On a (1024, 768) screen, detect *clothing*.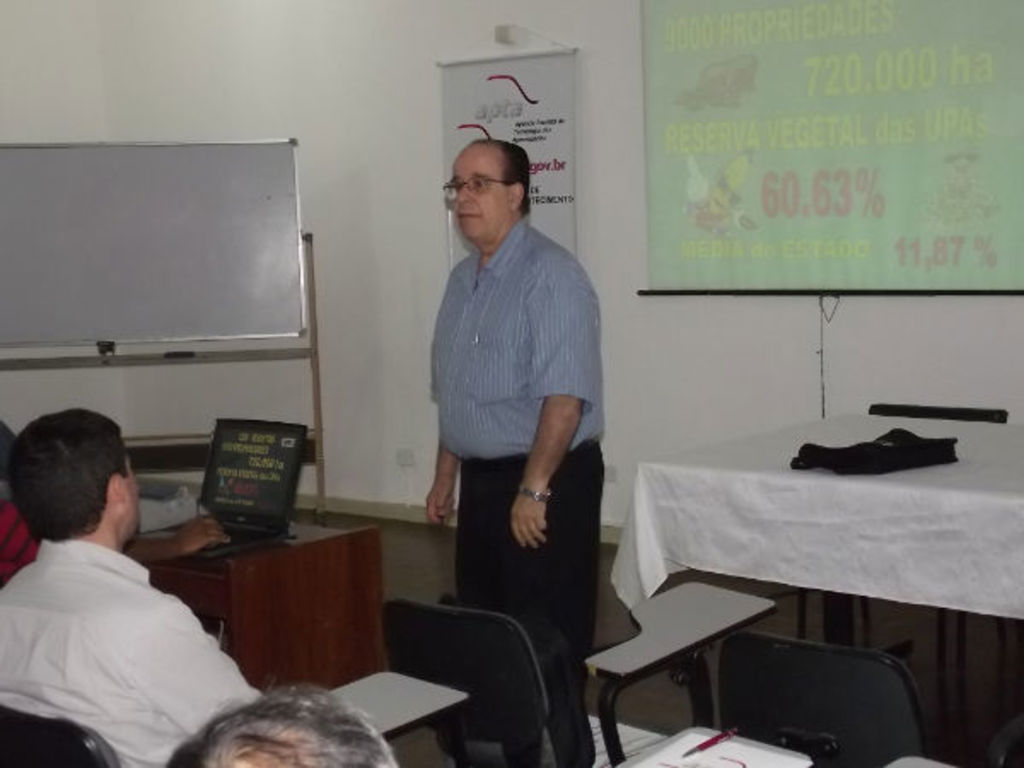
BBox(0, 538, 268, 766).
